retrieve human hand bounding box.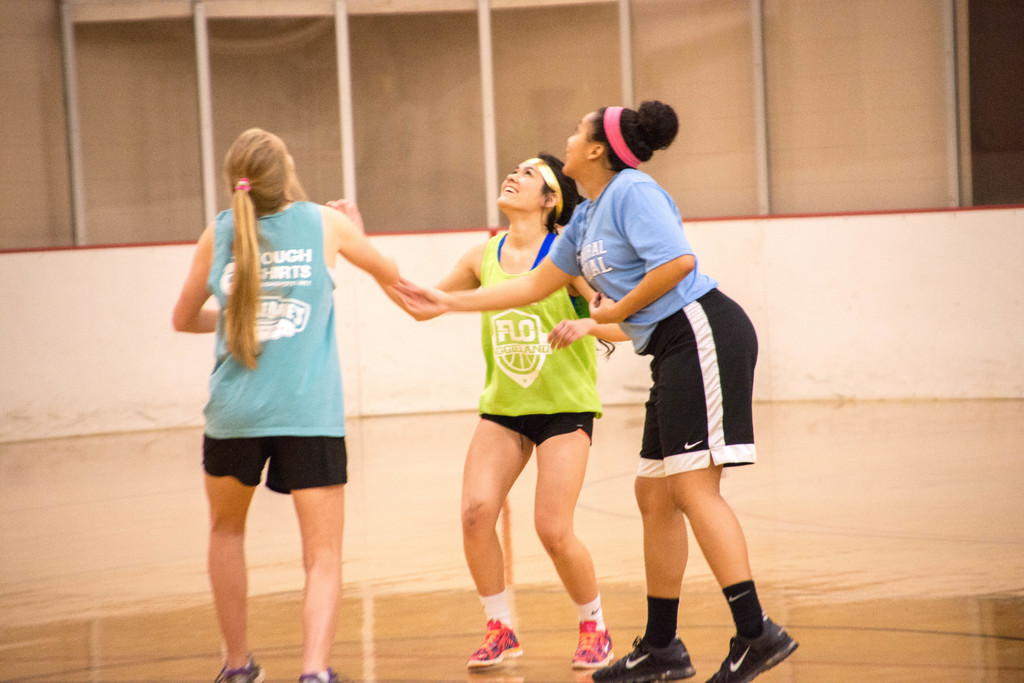
Bounding box: select_region(588, 291, 620, 323).
